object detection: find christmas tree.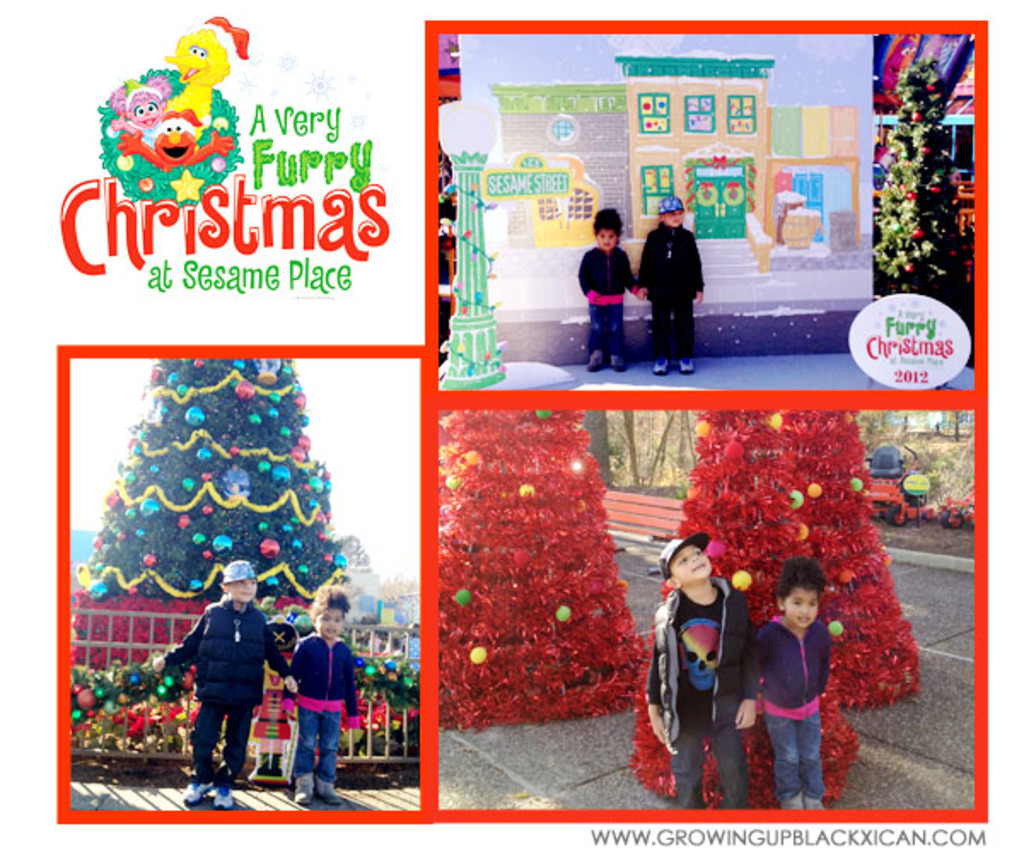
(x1=792, y1=403, x2=930, y2=732).
